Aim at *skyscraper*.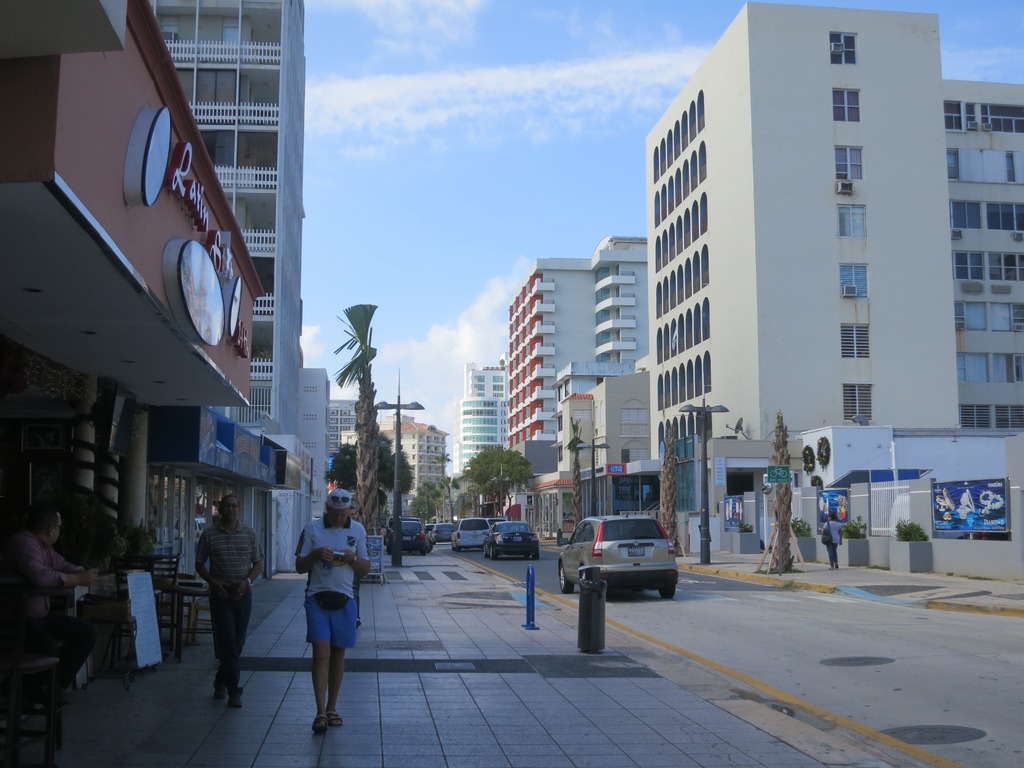
Aimed at <box>340,406,466,515</box>.
